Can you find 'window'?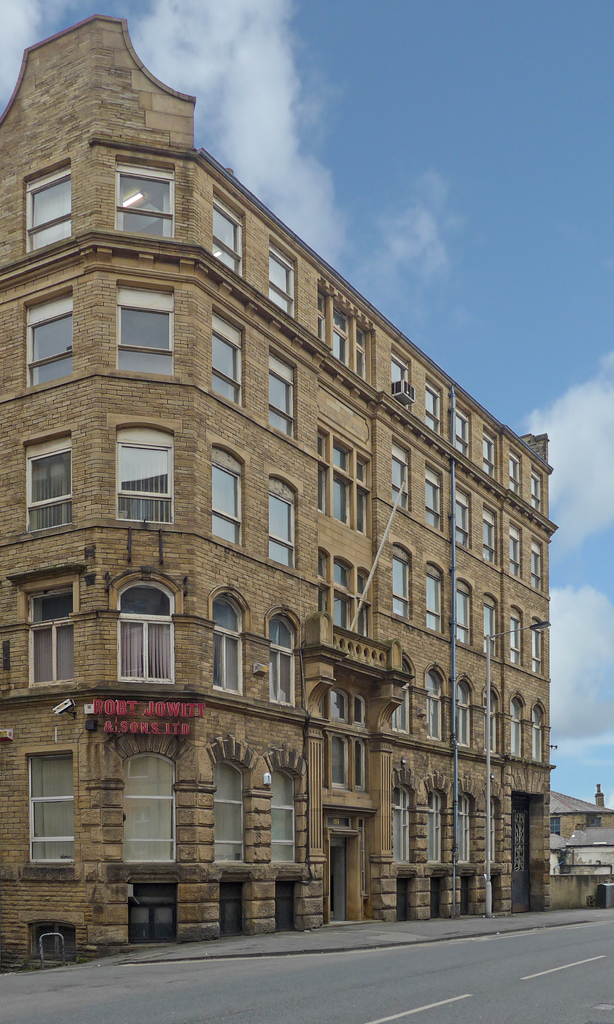
Yes, bounding box: detection(421, 381, 441, 442).
